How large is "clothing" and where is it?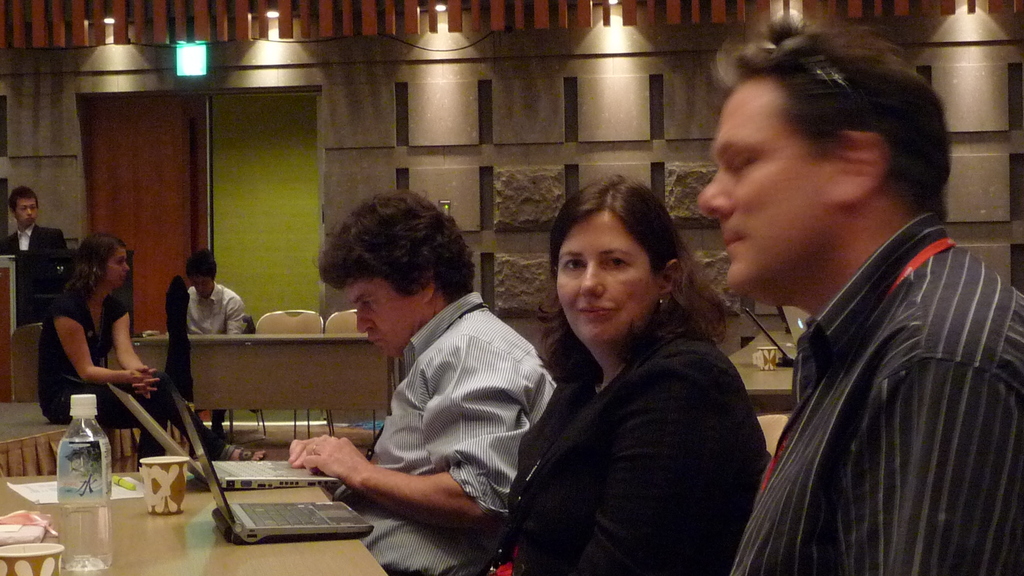
Bounding box: [left=508, top=302, right=765, bottom=575].
